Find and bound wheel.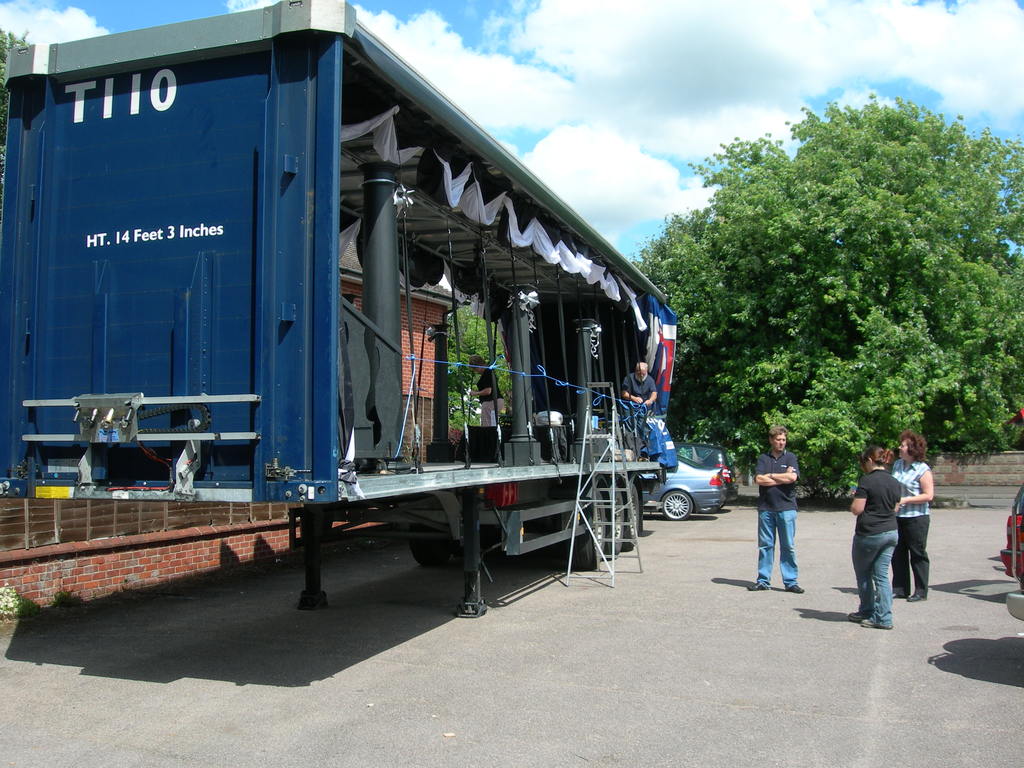
Bound: [567, 487, 602, 570].
